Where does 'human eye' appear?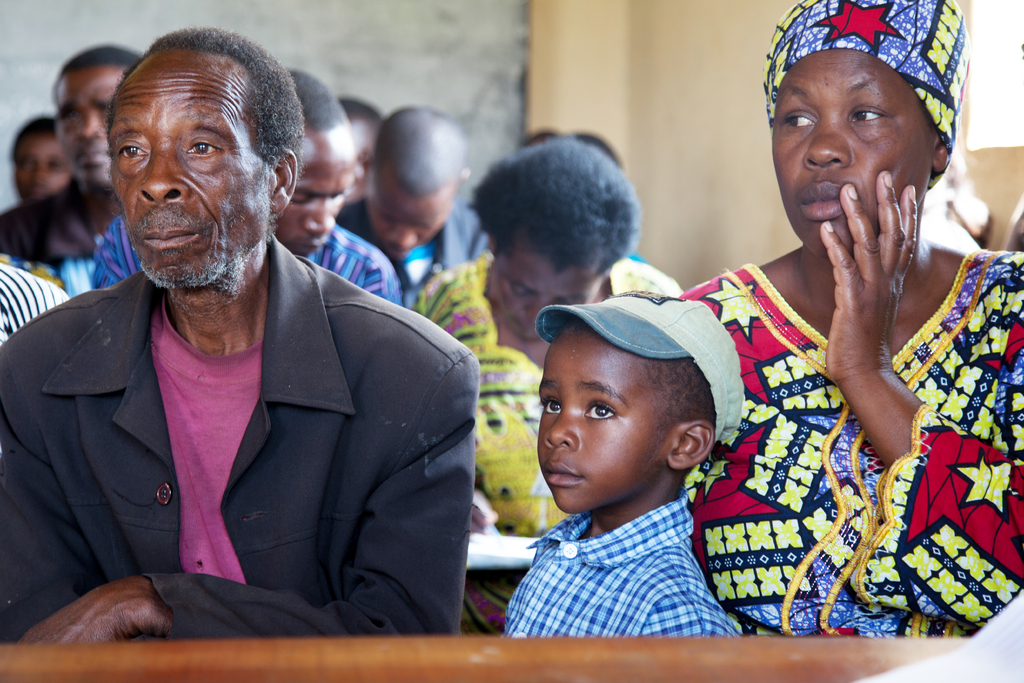
Appears at 289 190 310 210.
